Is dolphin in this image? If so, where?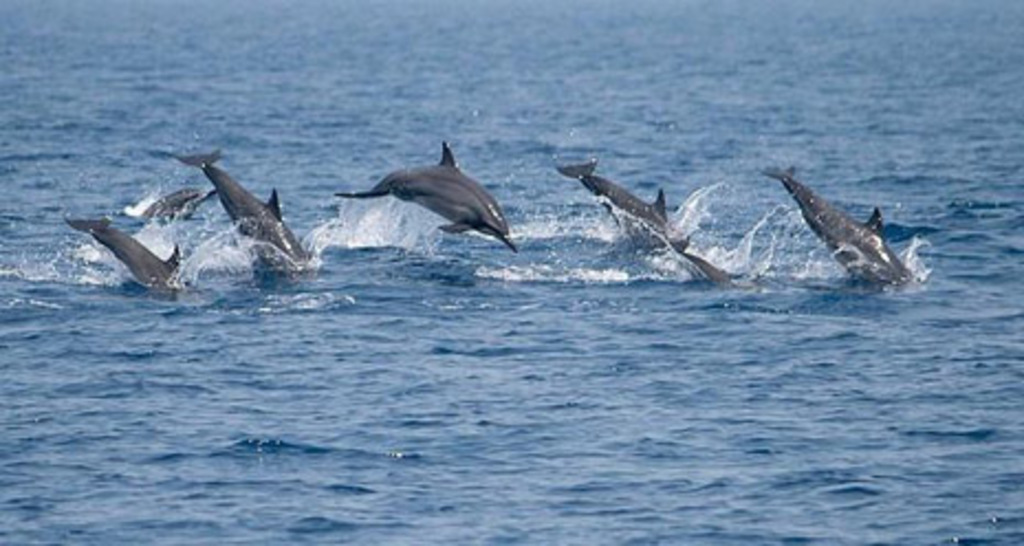
Yes, at {"x1": 663, "y1": 238, "x2": 742, "y2": 302}.
